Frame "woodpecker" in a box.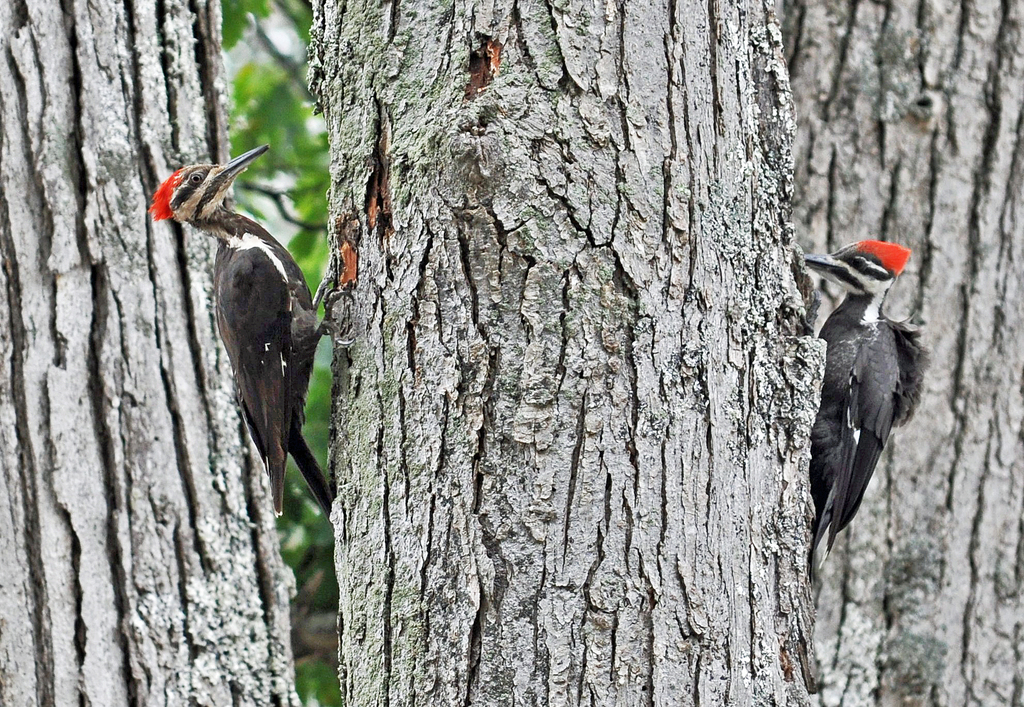
pyautogui.locateOnScreen(146, 140, 356, 527).
